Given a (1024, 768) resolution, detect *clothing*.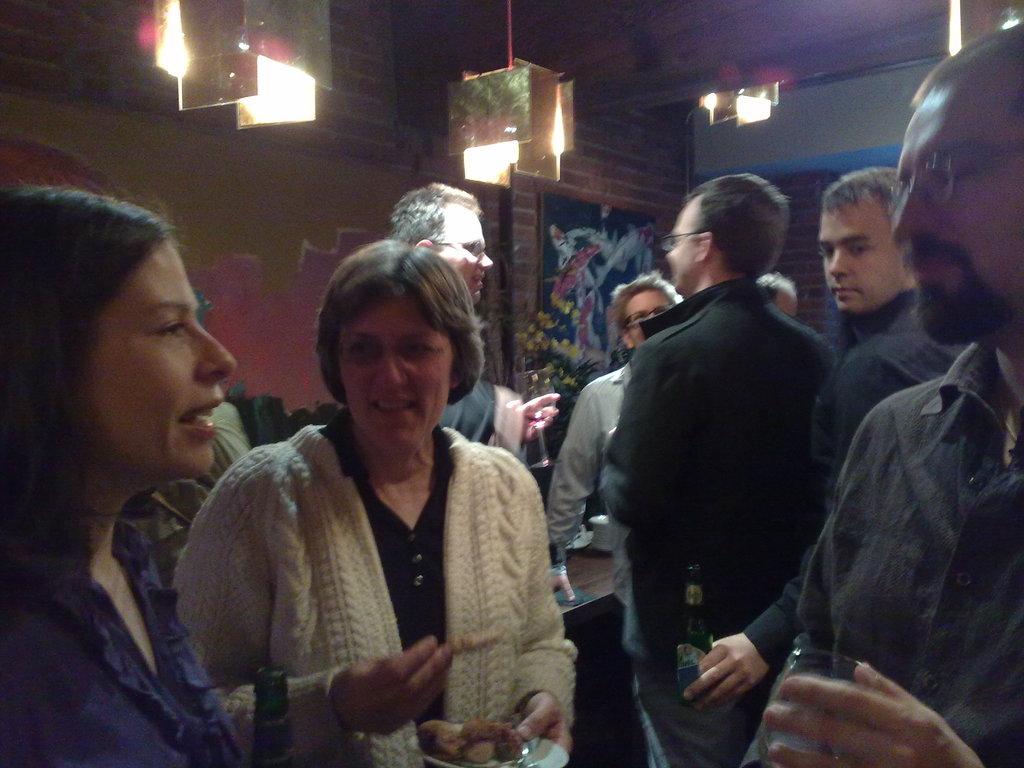
(744,276,970,676).
